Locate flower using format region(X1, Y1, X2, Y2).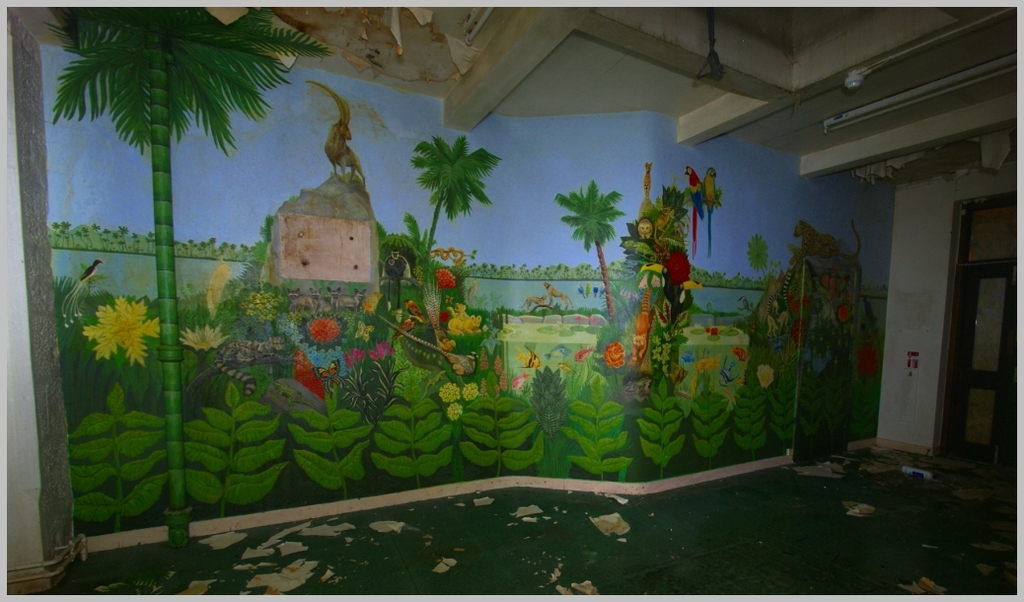
region(859, 347, 878, 374).
